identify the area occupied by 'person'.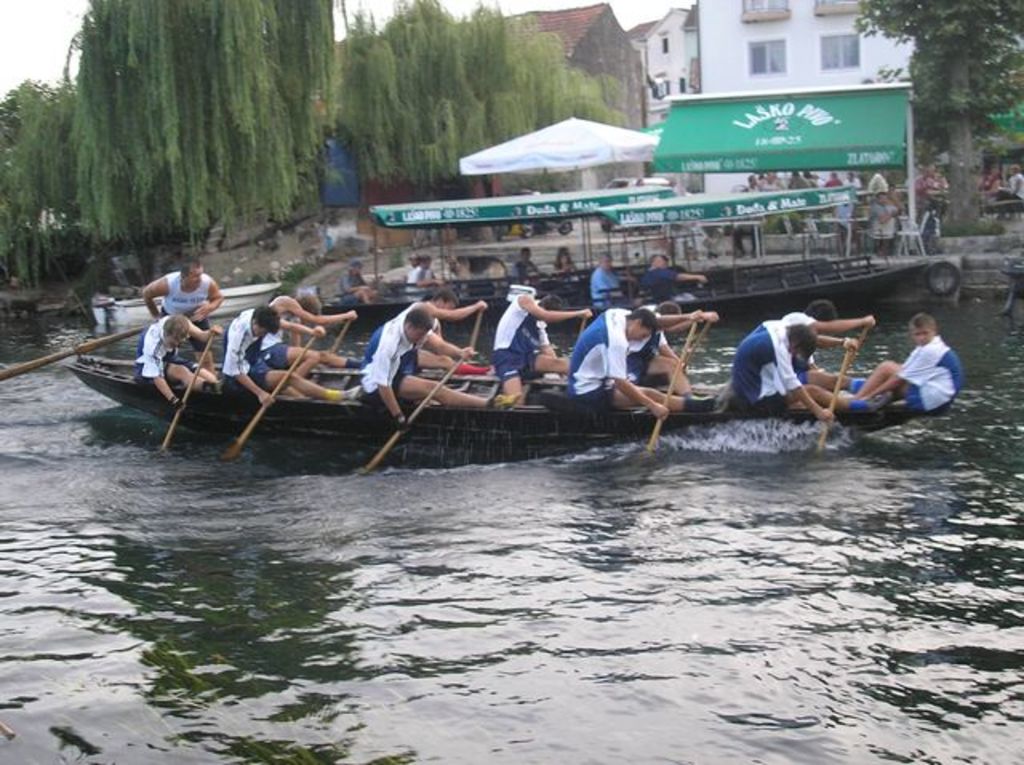
Area: {"x1": 970, "y1": 162, "x2": 998, "y2": 198}.
